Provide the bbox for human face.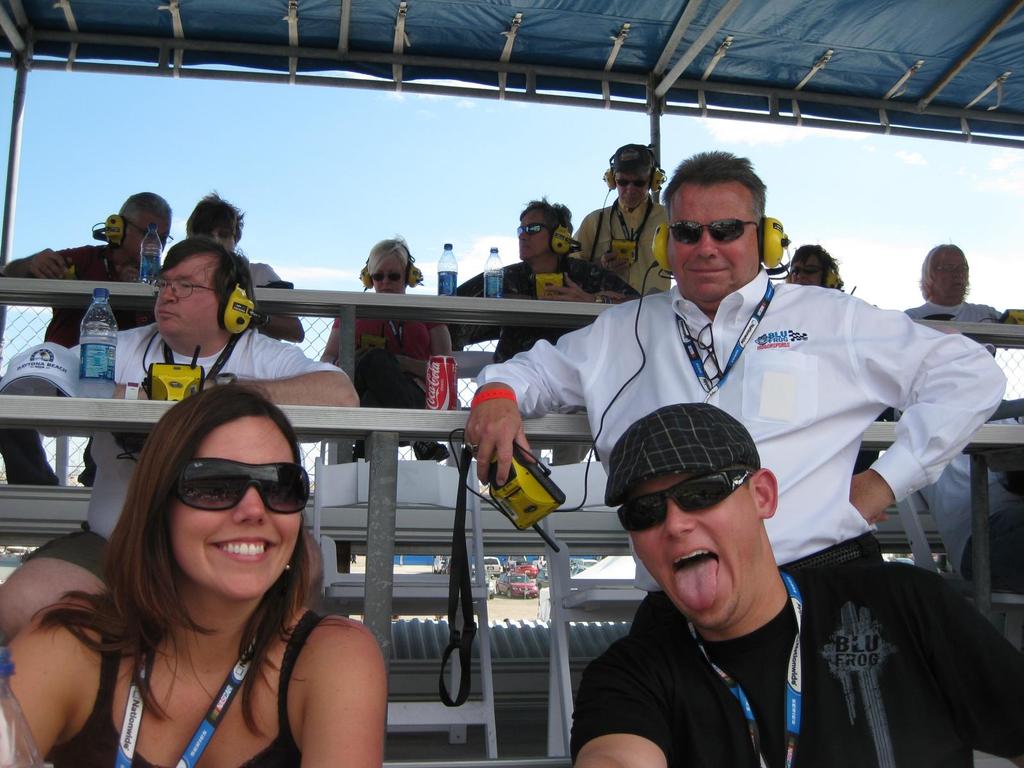
BBox(372, 254, 406, 291).
